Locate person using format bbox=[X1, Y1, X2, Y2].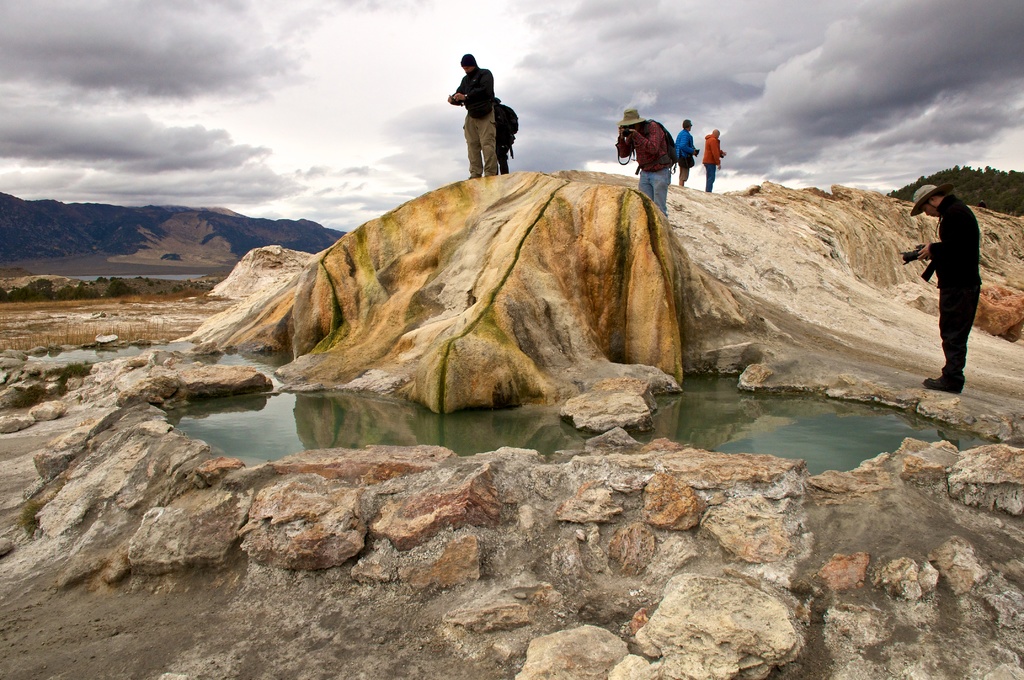
bbox=[701, 127, 728, 192].
